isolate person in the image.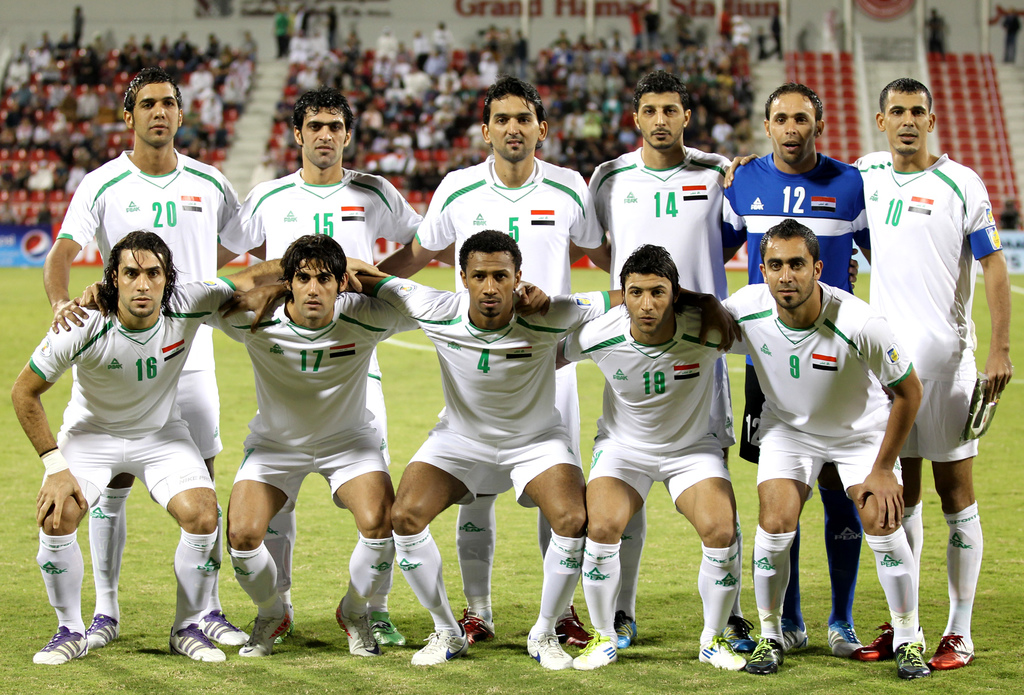
Isolated region: select_region(552, 237, 751, 671).
